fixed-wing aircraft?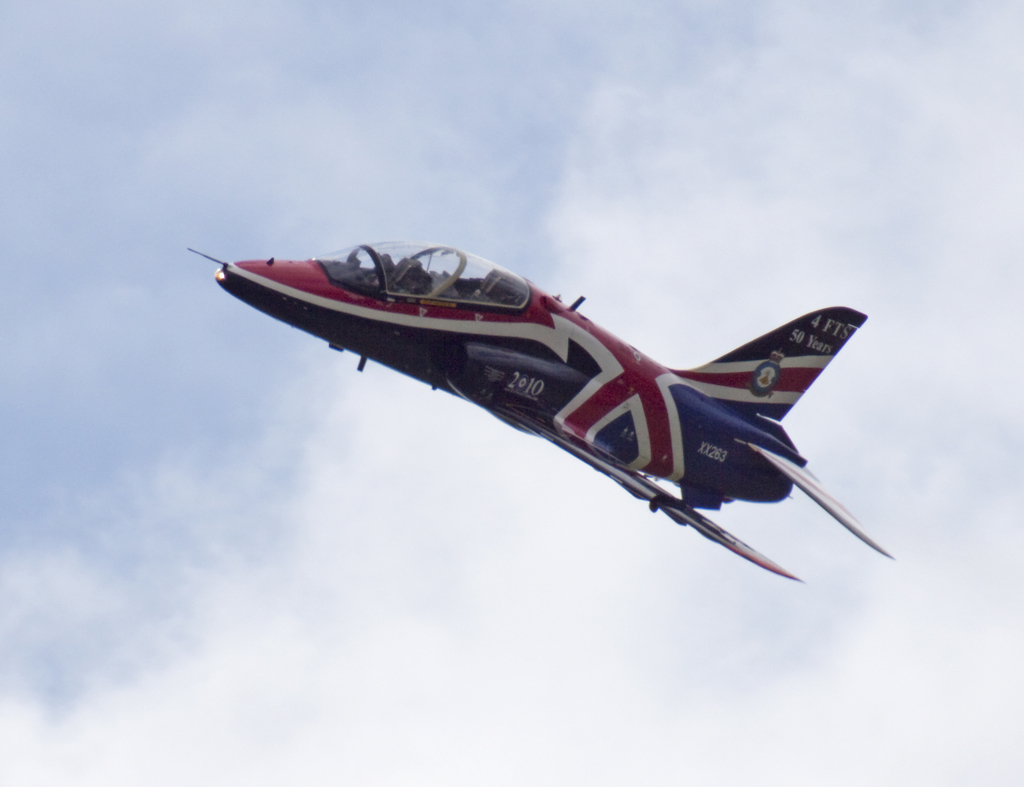
177,237,895,583
